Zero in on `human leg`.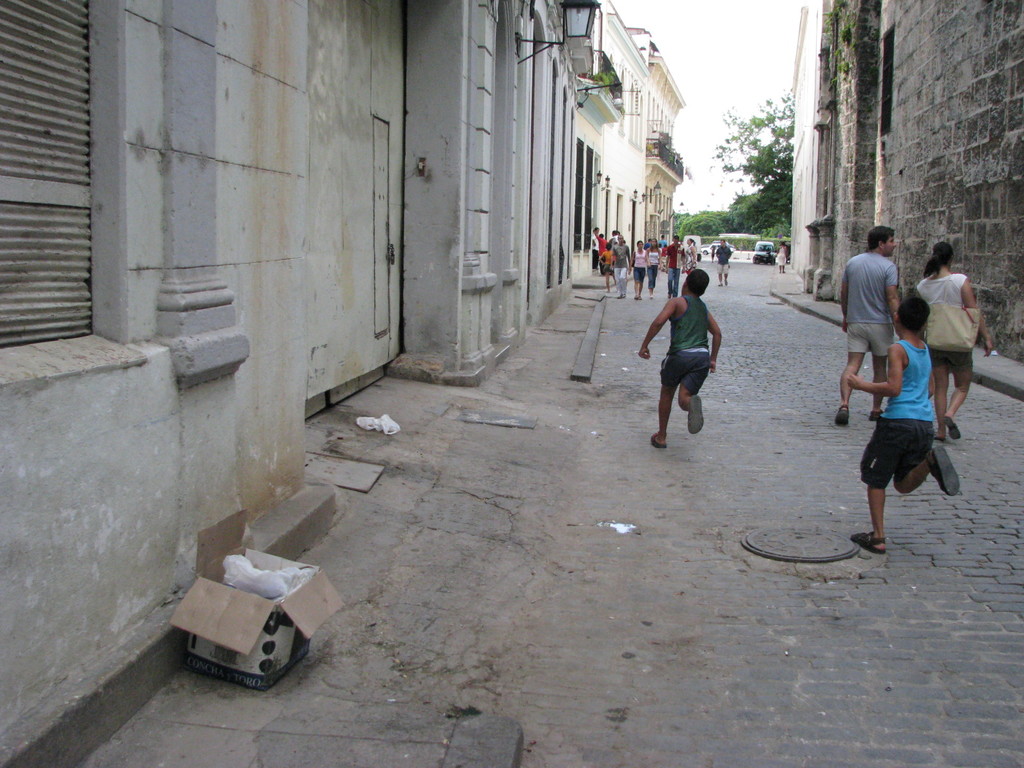
Zeroed in: bbox(940, 352, 977, 440).
